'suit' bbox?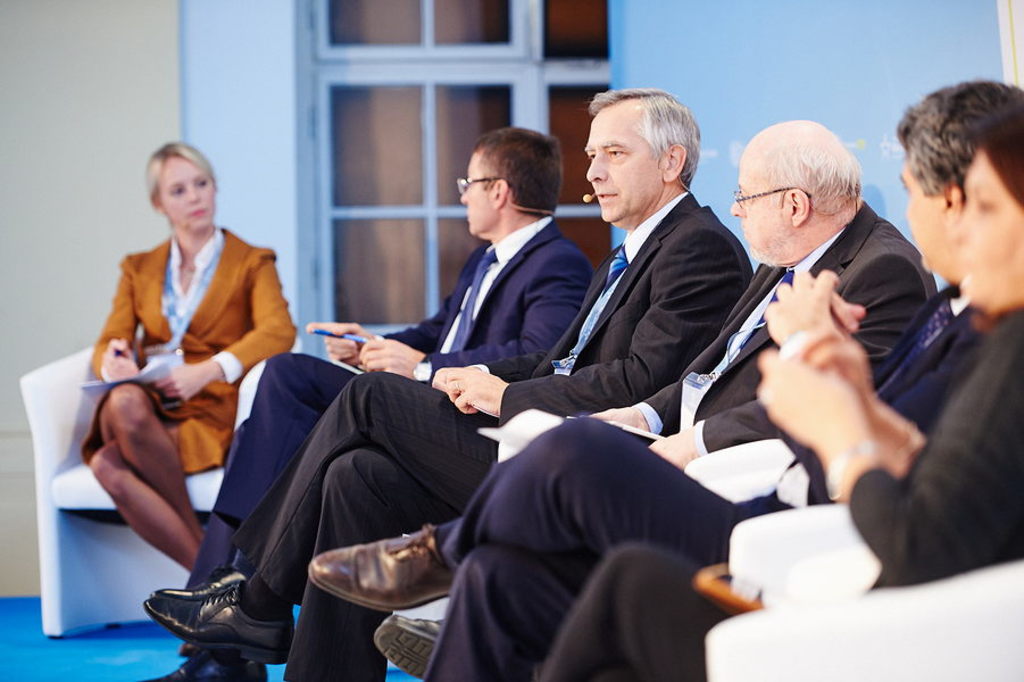
257,189,761,681
